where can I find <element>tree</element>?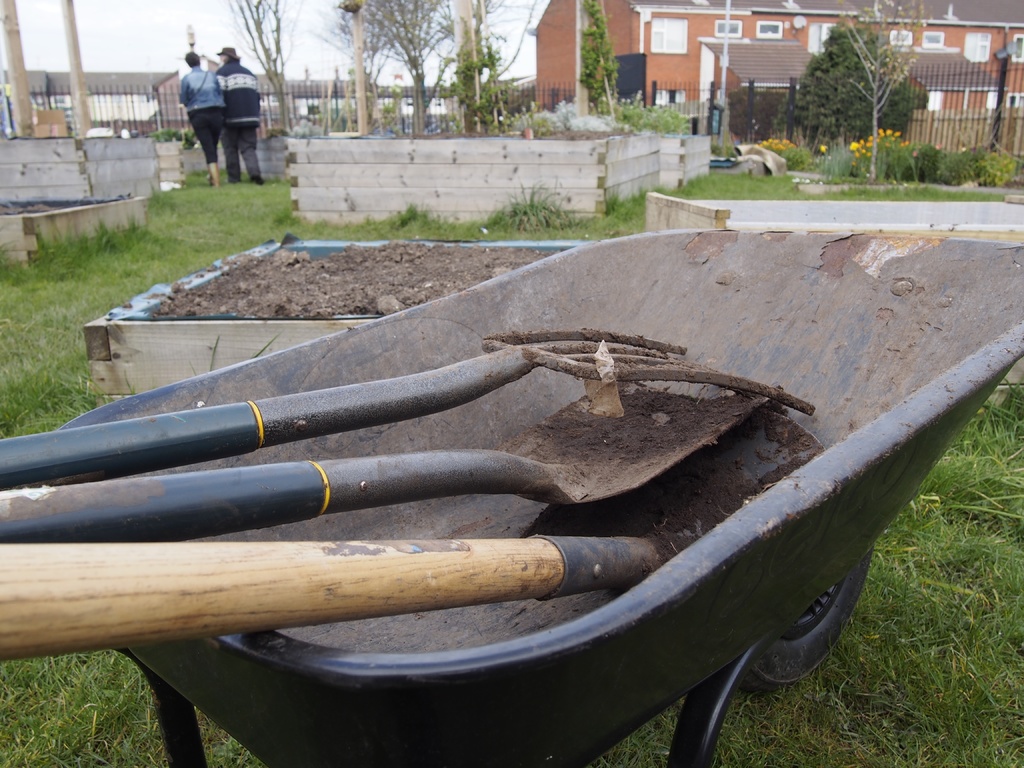
You can find it at box=[307, 0, 516, 148].
